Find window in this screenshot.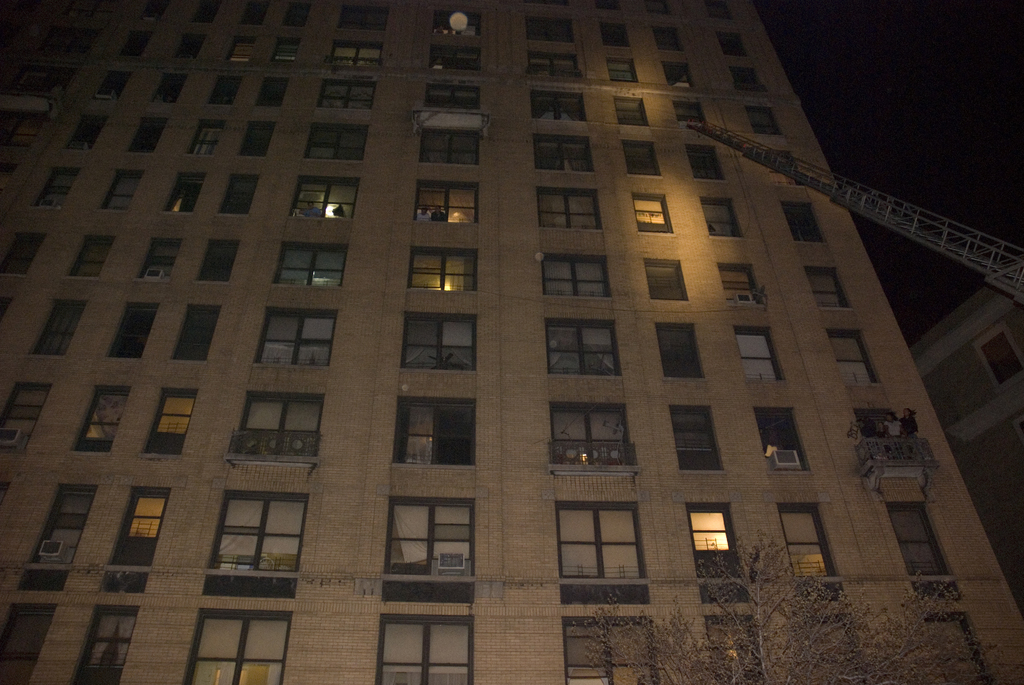
The bounding box for window is bbox=(644, 24, 684, 61).
